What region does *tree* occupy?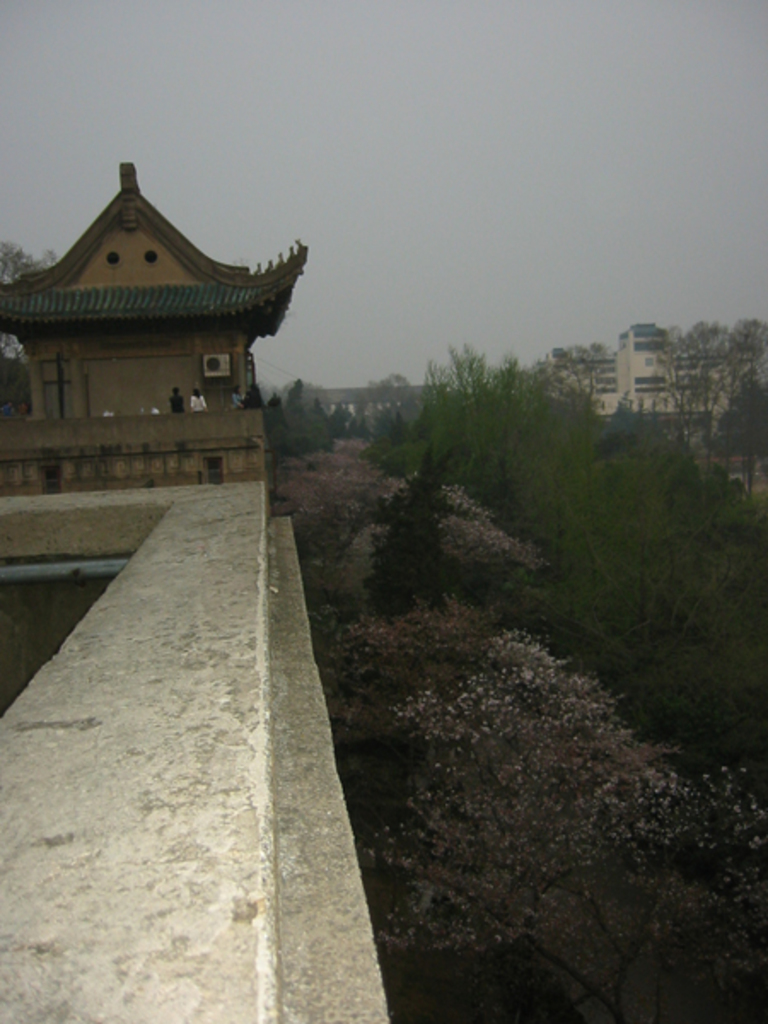
657, 314, 766, 440.
